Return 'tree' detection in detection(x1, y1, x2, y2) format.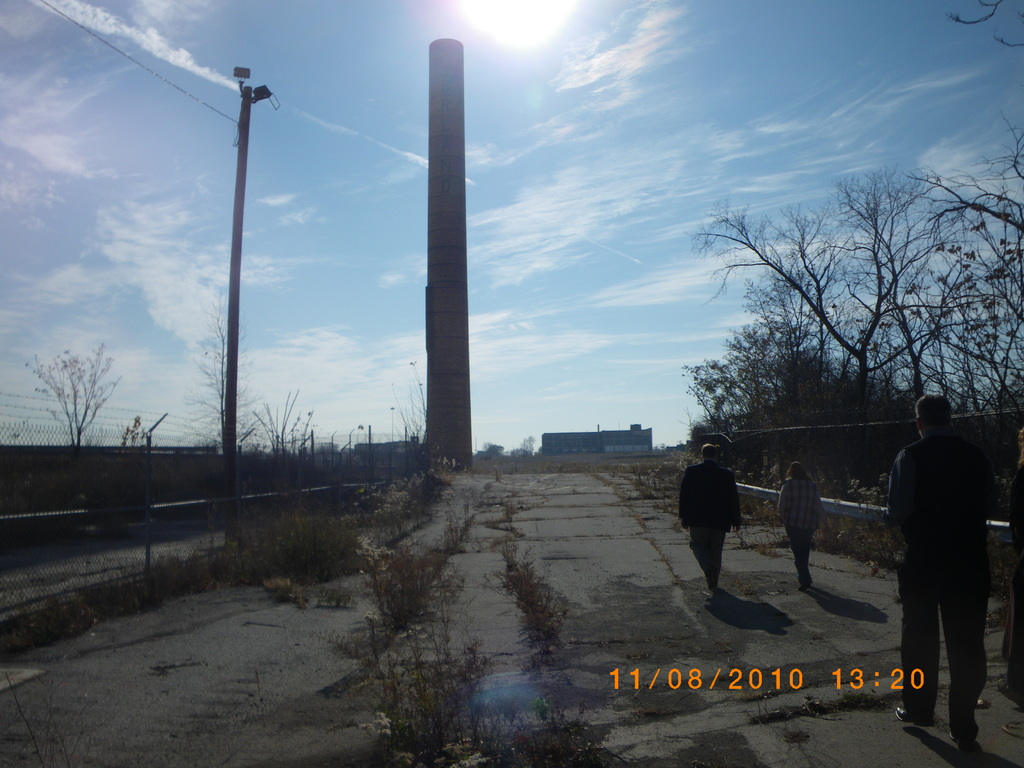
detection(173, 280, 255, 547).
